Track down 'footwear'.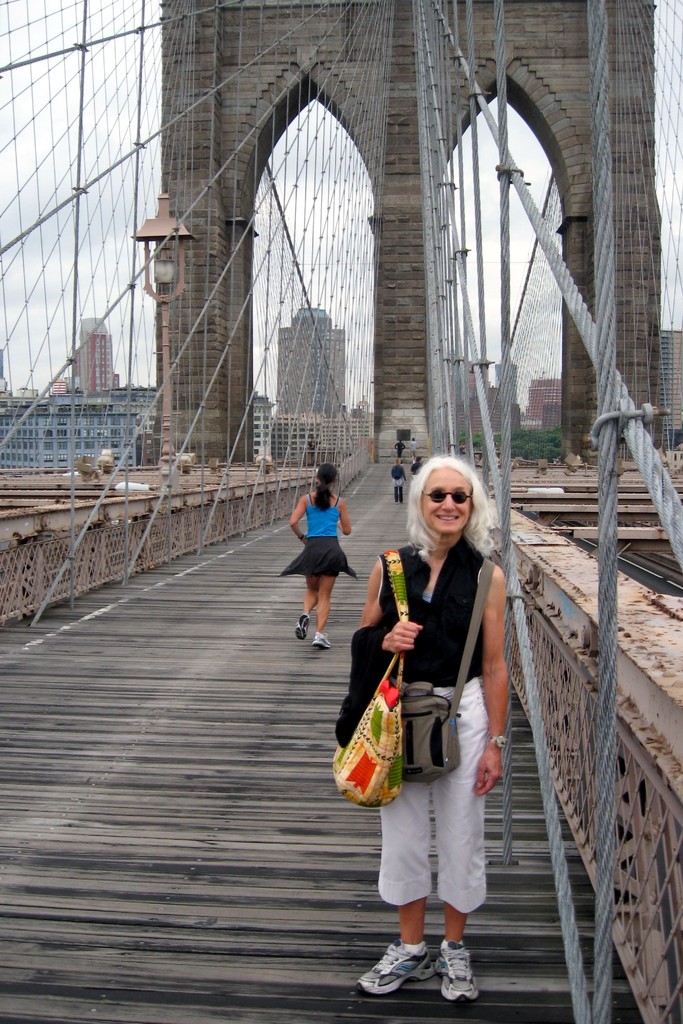
Tracked to (left=433, top=934, right=482, bottom=1002).
